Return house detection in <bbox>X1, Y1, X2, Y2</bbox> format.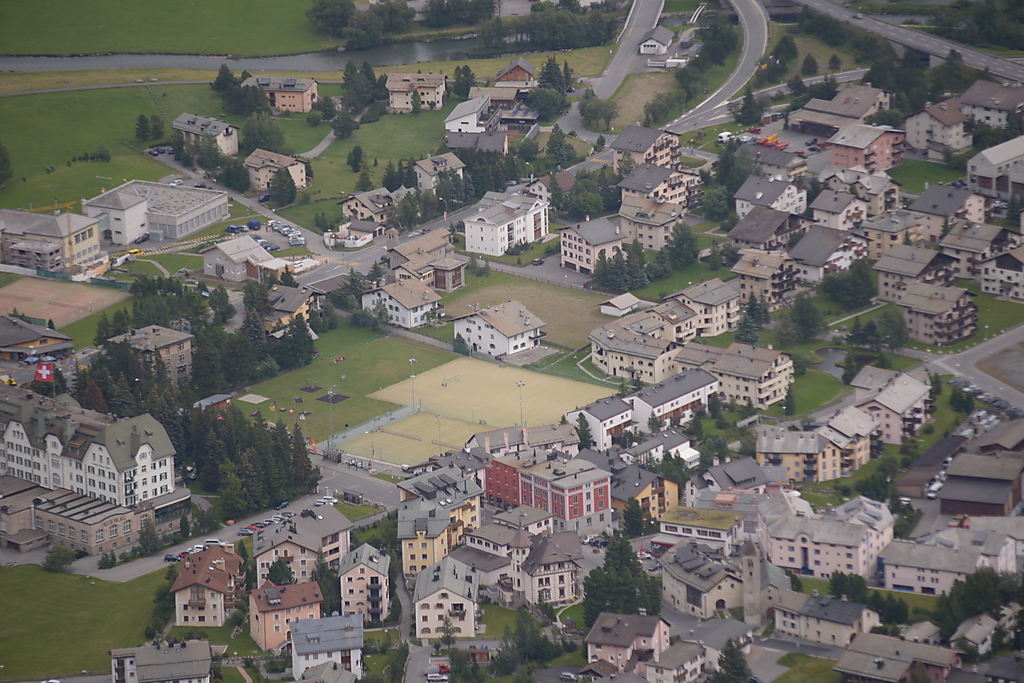
<bbox>812, 598, 880, 658</bbox>.
